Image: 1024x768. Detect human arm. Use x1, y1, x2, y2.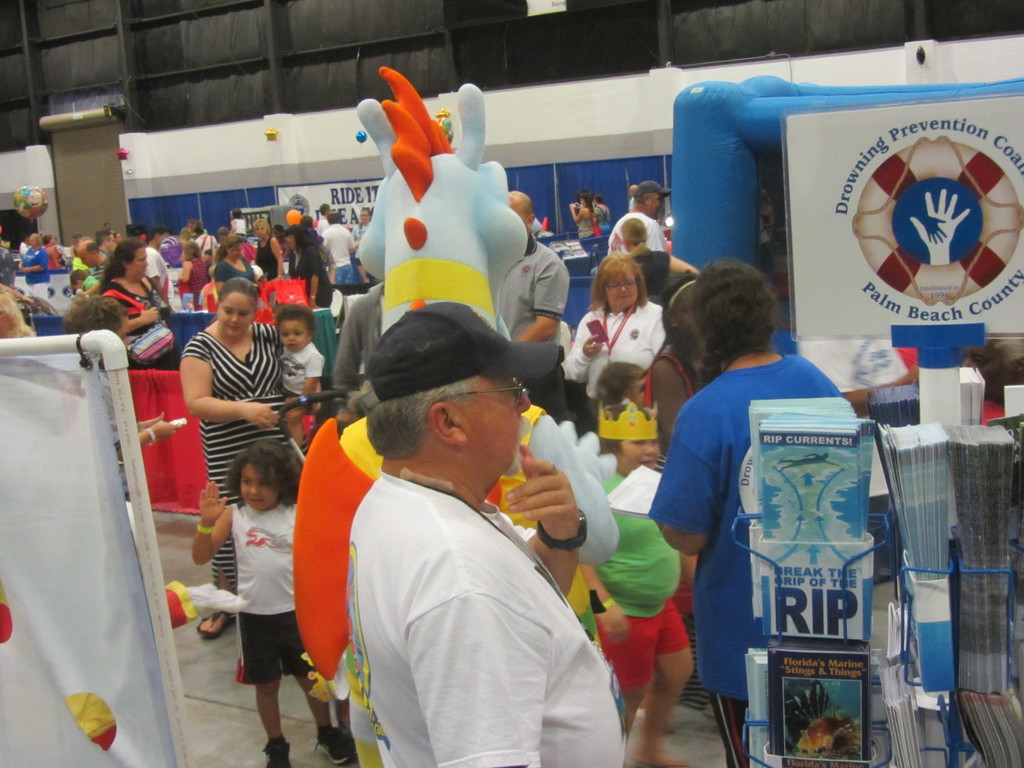
655, 387, 718, 557.
